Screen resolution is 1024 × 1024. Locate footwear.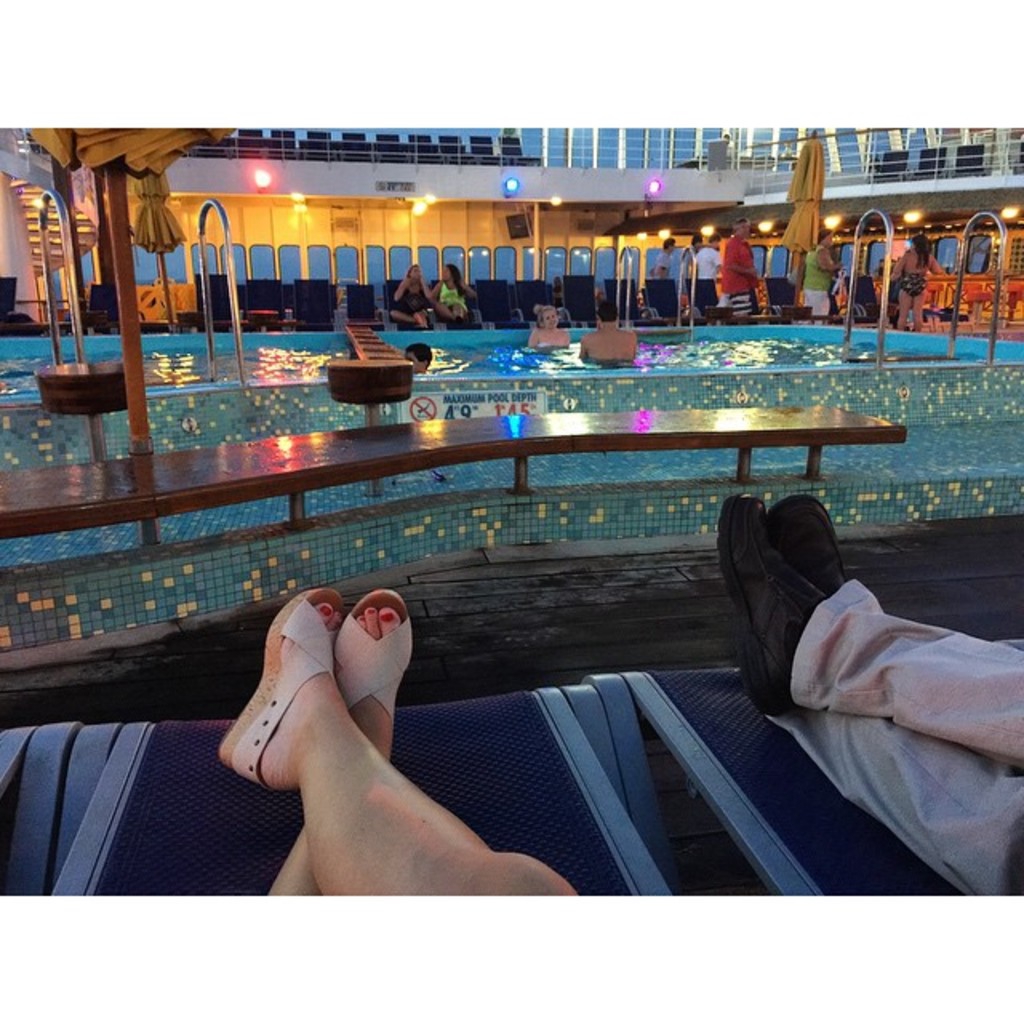
<bbox>312, 590, 413, 771</bbox>.
